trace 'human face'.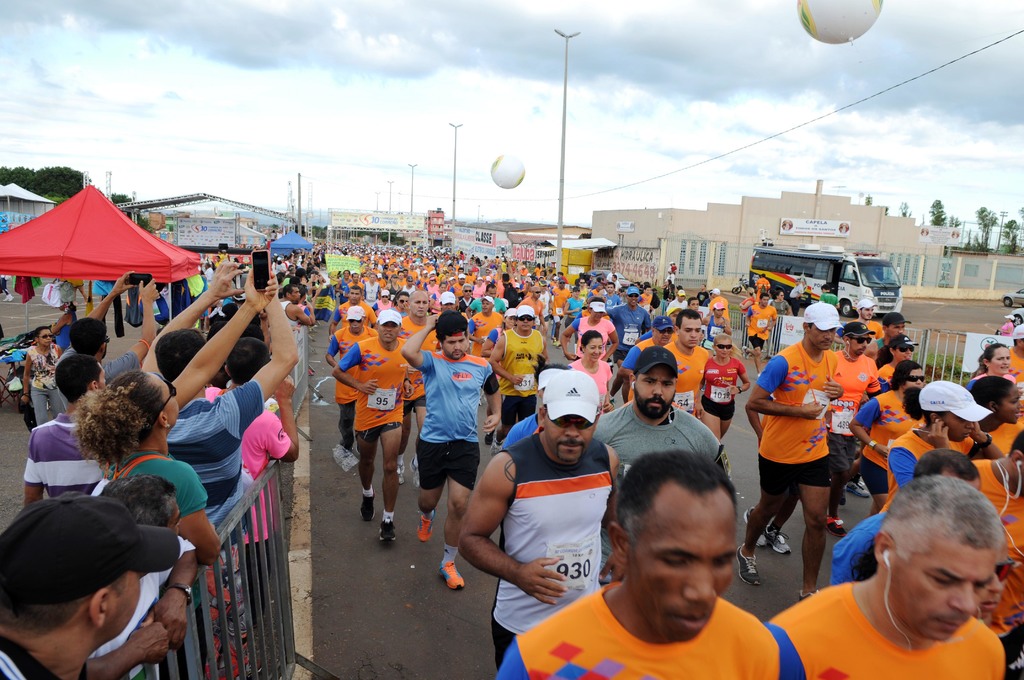
Traced to box(376, 323, 399, 347).
